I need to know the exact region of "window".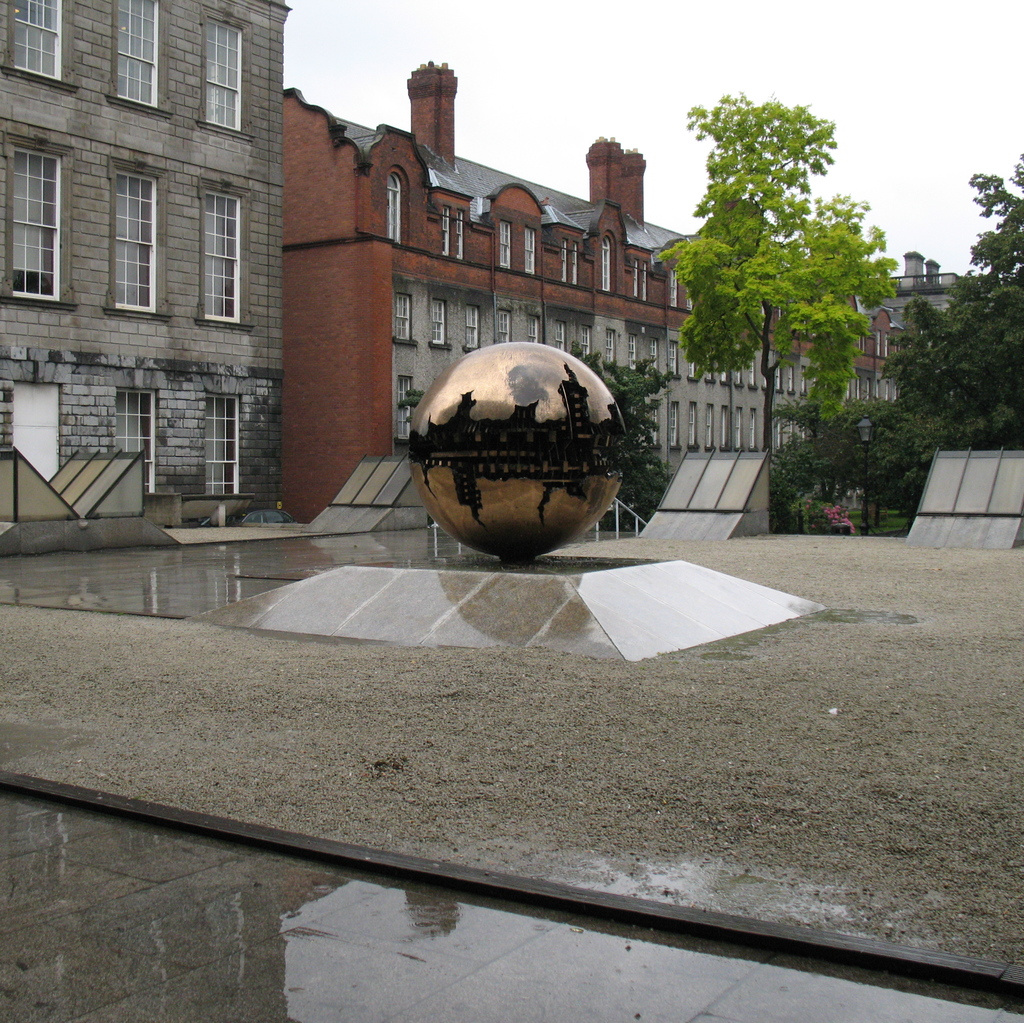
Region: 494, 223, 512, 272.
